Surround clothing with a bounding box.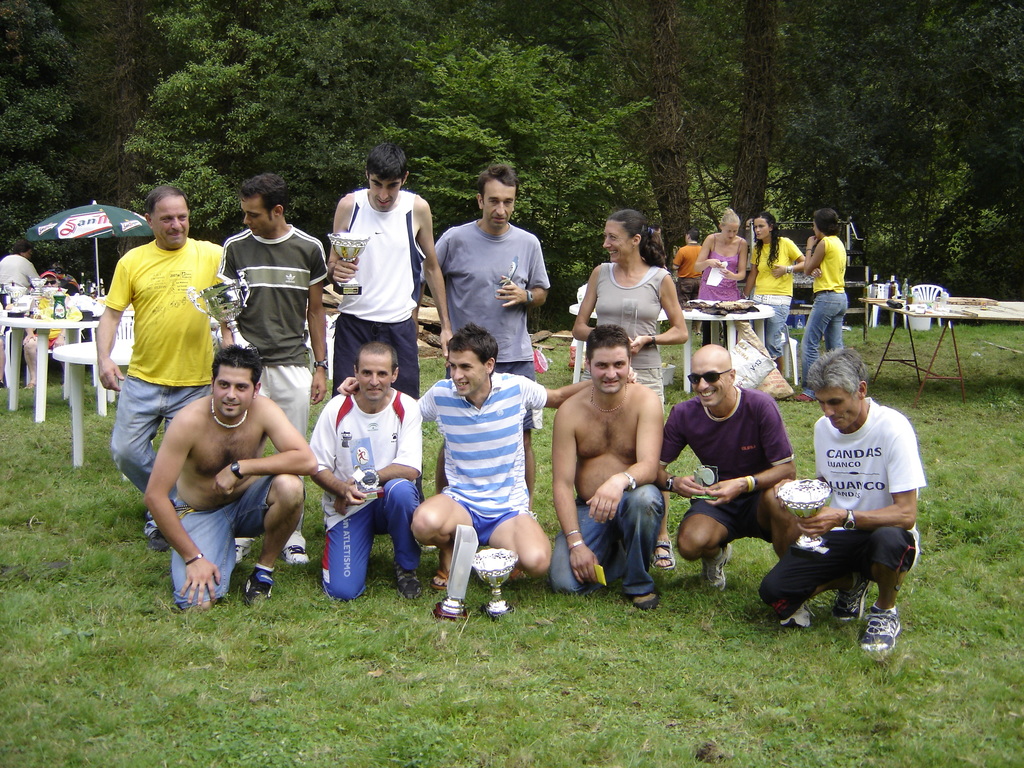
[x1=329, y1=181, x2=426, y2=402].
